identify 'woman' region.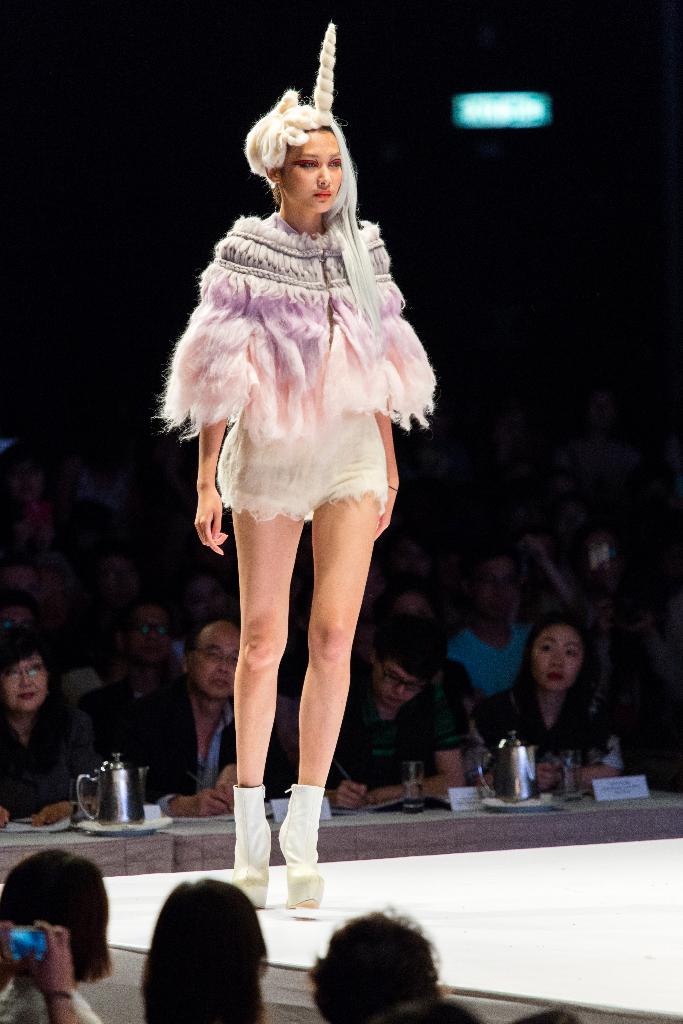
Region: Rect(473, 613, 633, 794).
